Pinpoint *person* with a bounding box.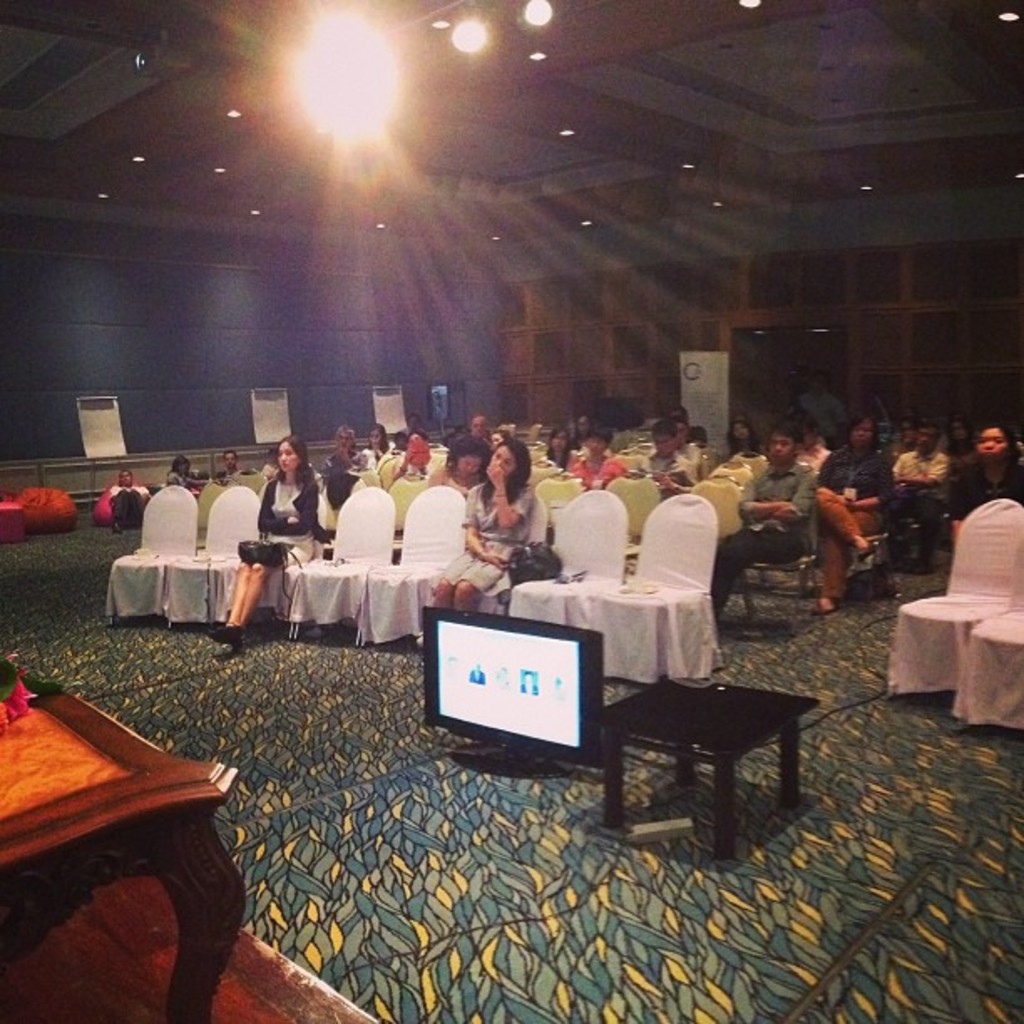
crop(398, 430, 440, 482).
